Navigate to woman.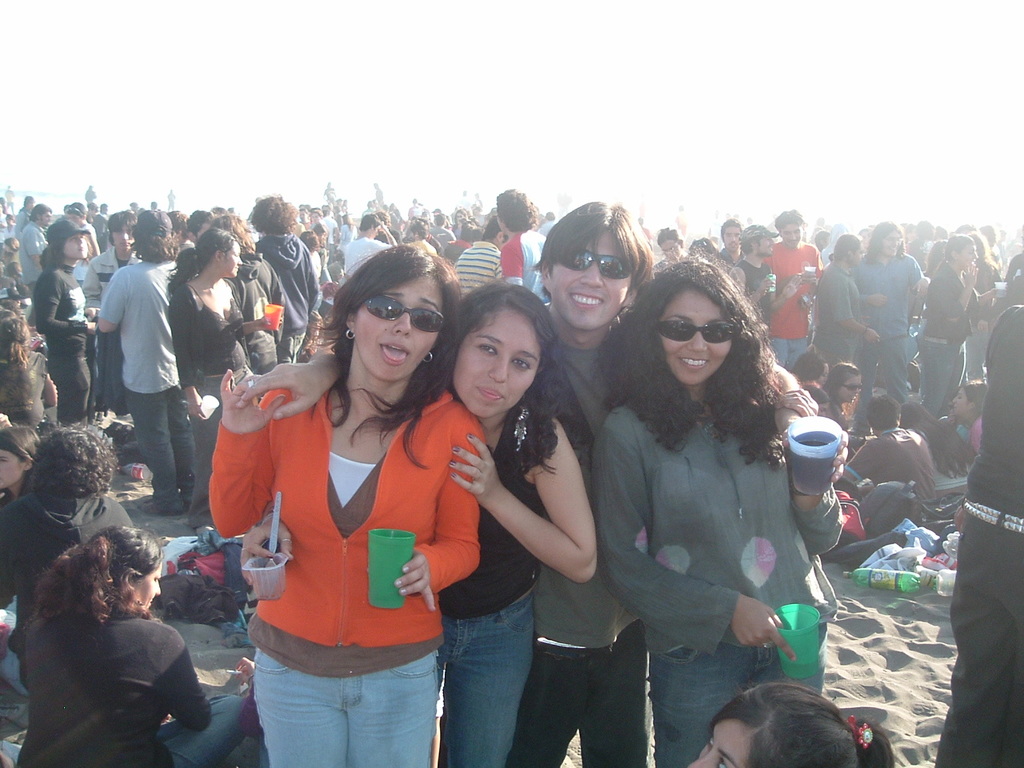
Navigation target: crop(9, 527, 247, 767).
